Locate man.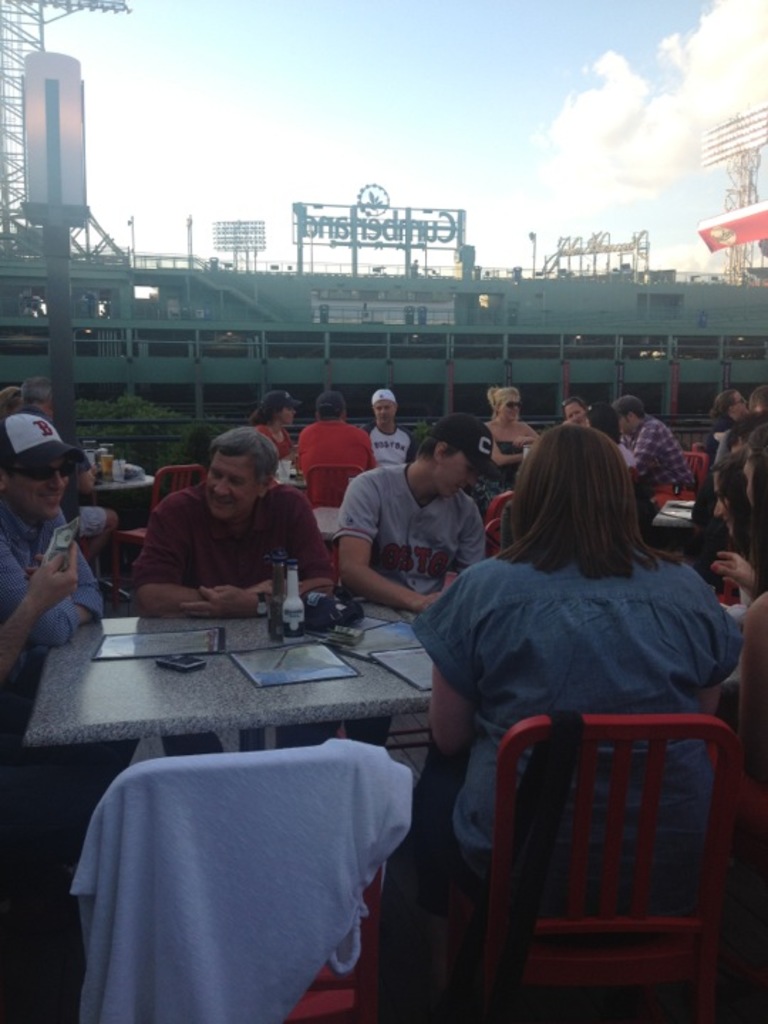
Bounding box: <box>361,387,415,481</box>.
